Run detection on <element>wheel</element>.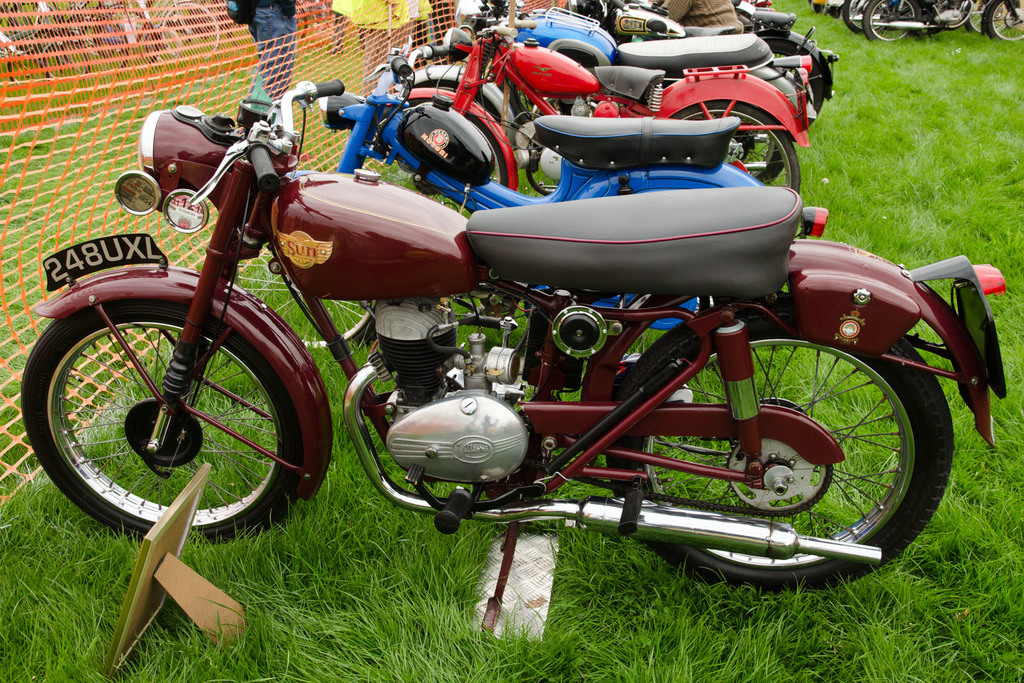
Result: [20, 264, 336, 538].
